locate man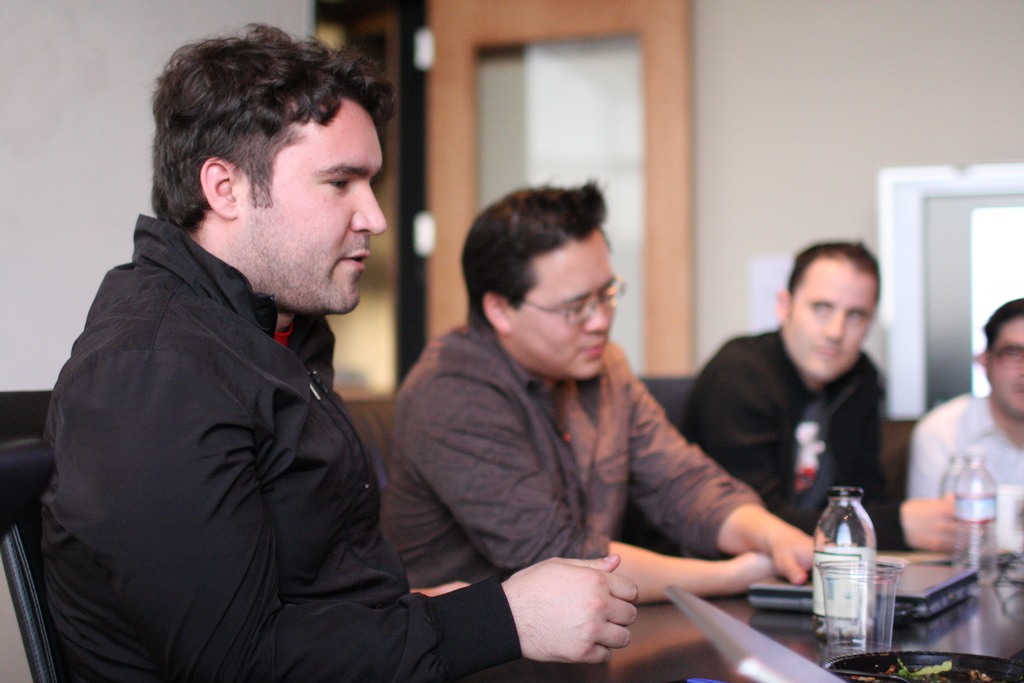
<box>674,242,973,559</box>
